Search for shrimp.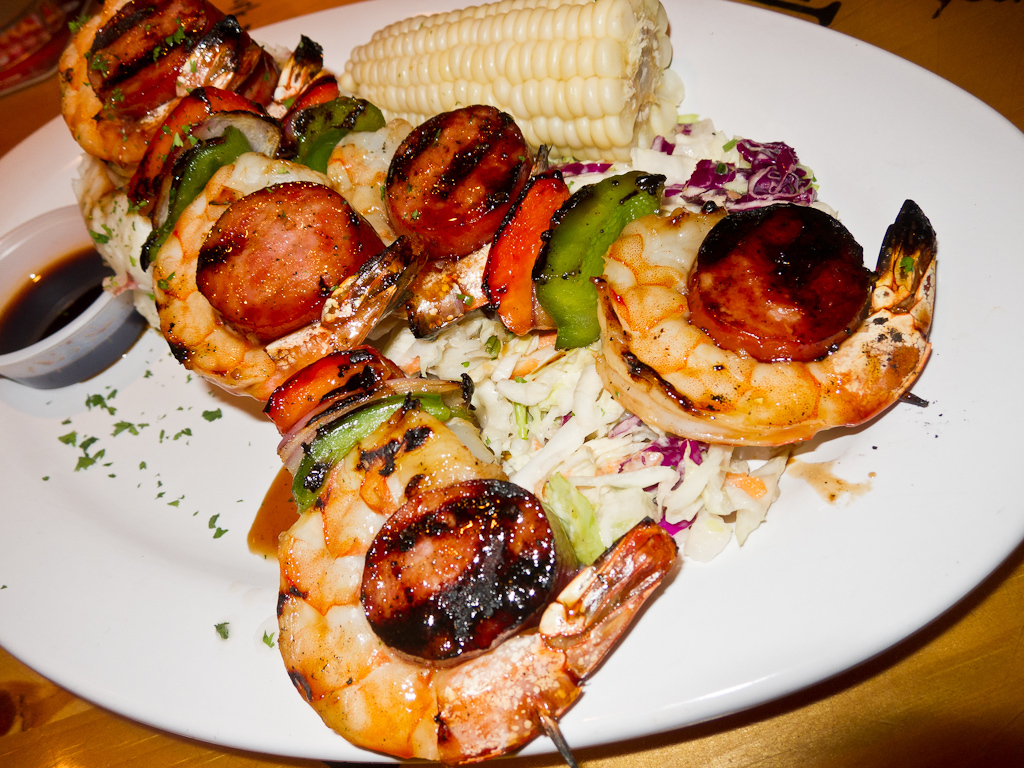
Found at l=54, t=0, r=323, b=168.
